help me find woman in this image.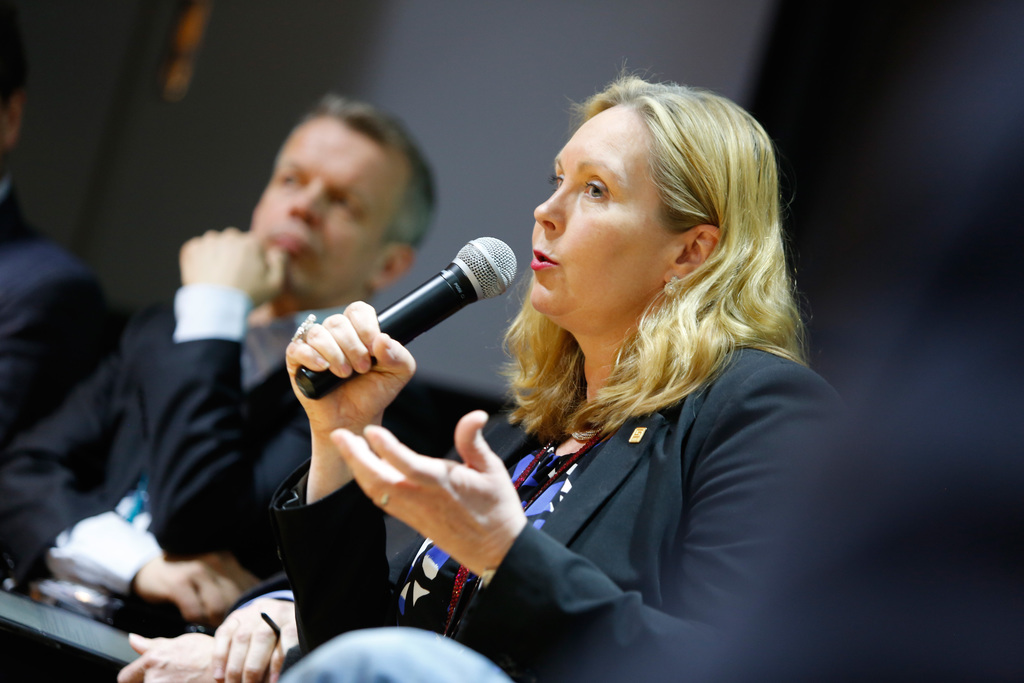
Found it: <box>275,60,855,682</box>.
